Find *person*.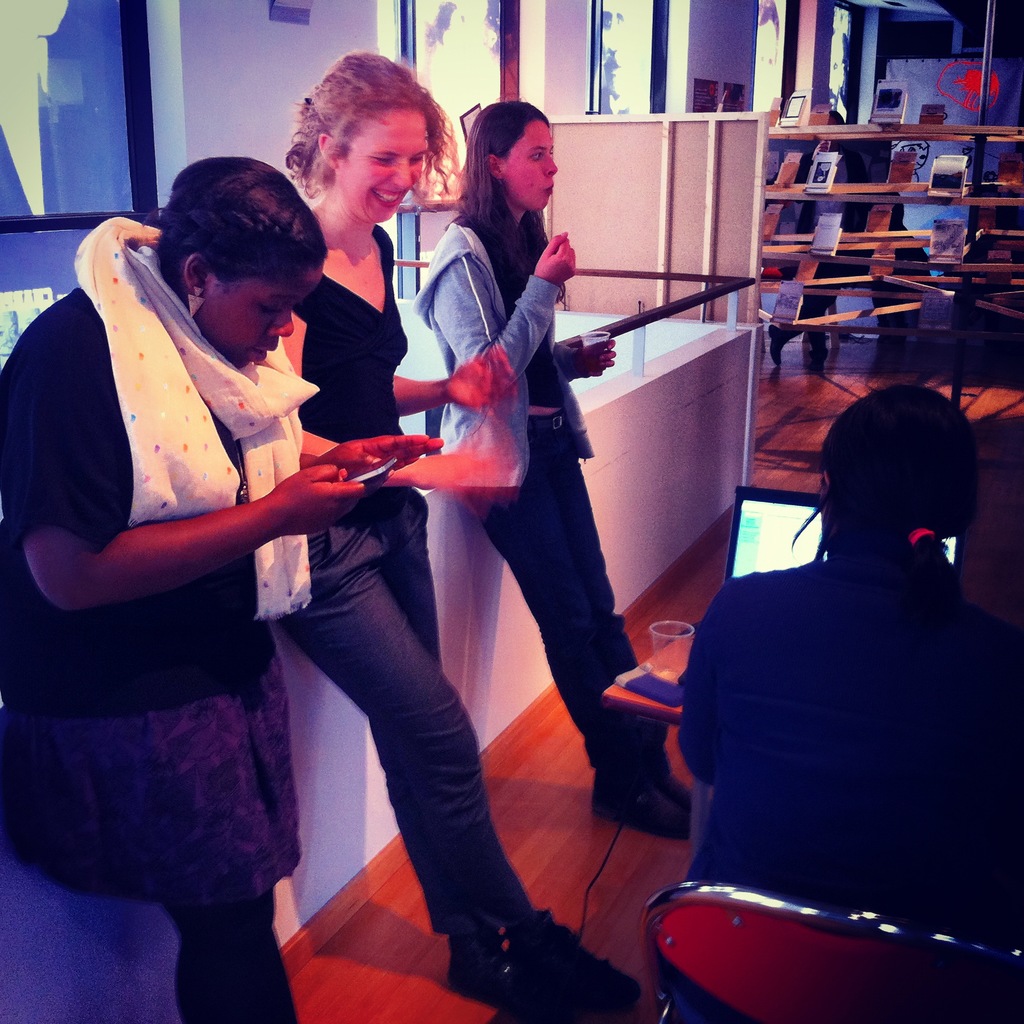
[664, 382, 1023, 1023].
